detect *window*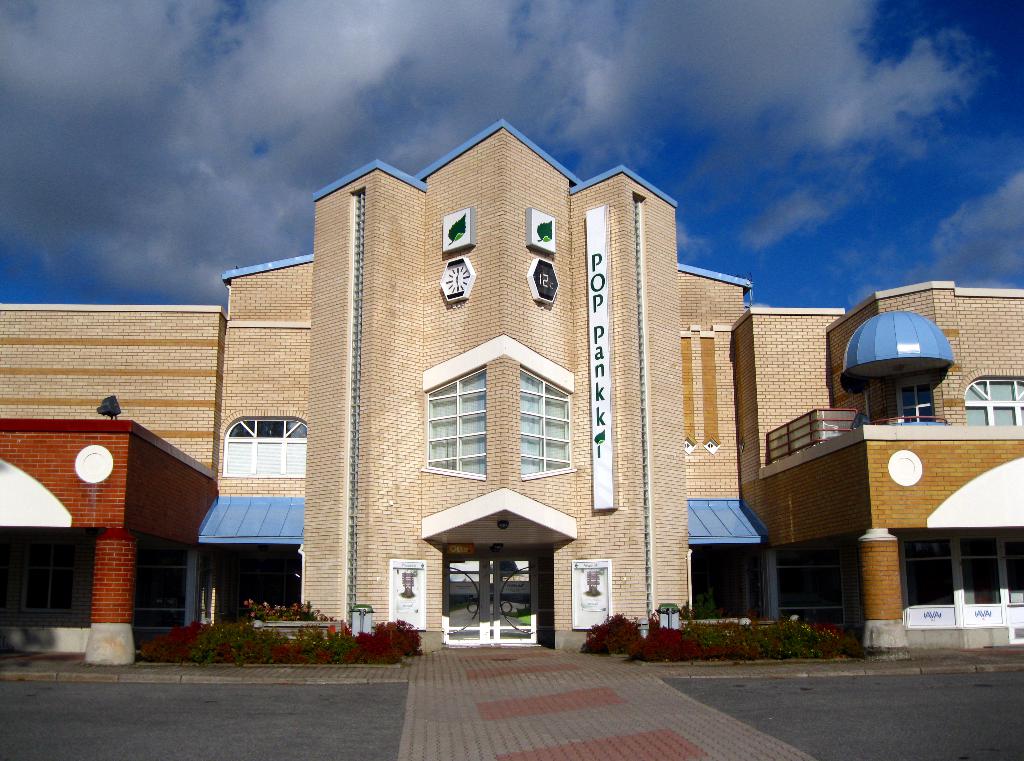
detection(519, 365, 573, 479)
